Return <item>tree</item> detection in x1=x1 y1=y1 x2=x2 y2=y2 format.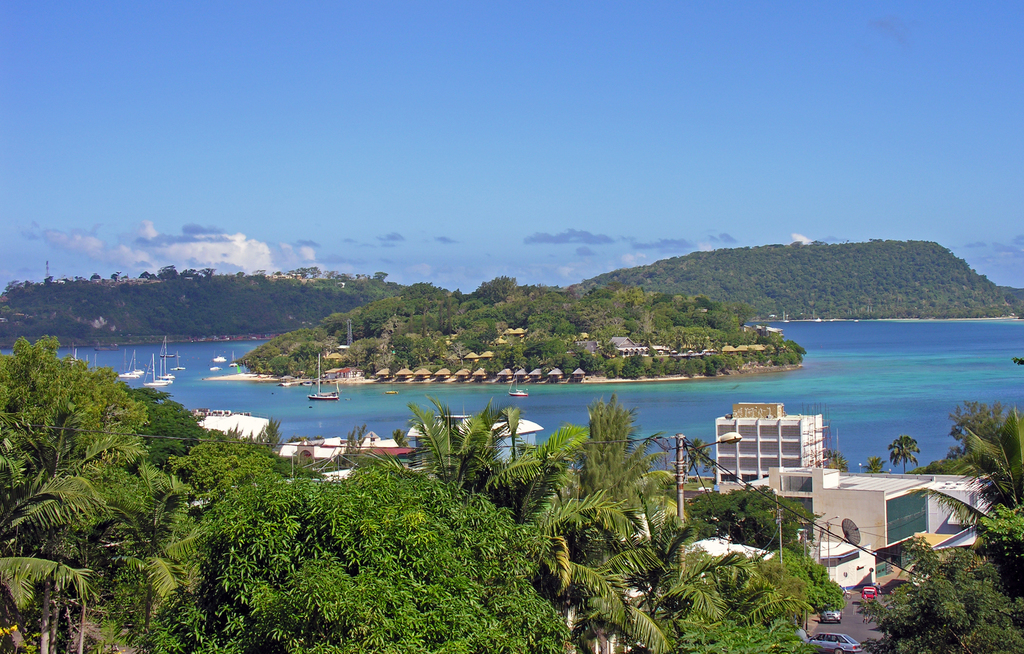
x1=561 y1=396 x2=672 y2=534.
